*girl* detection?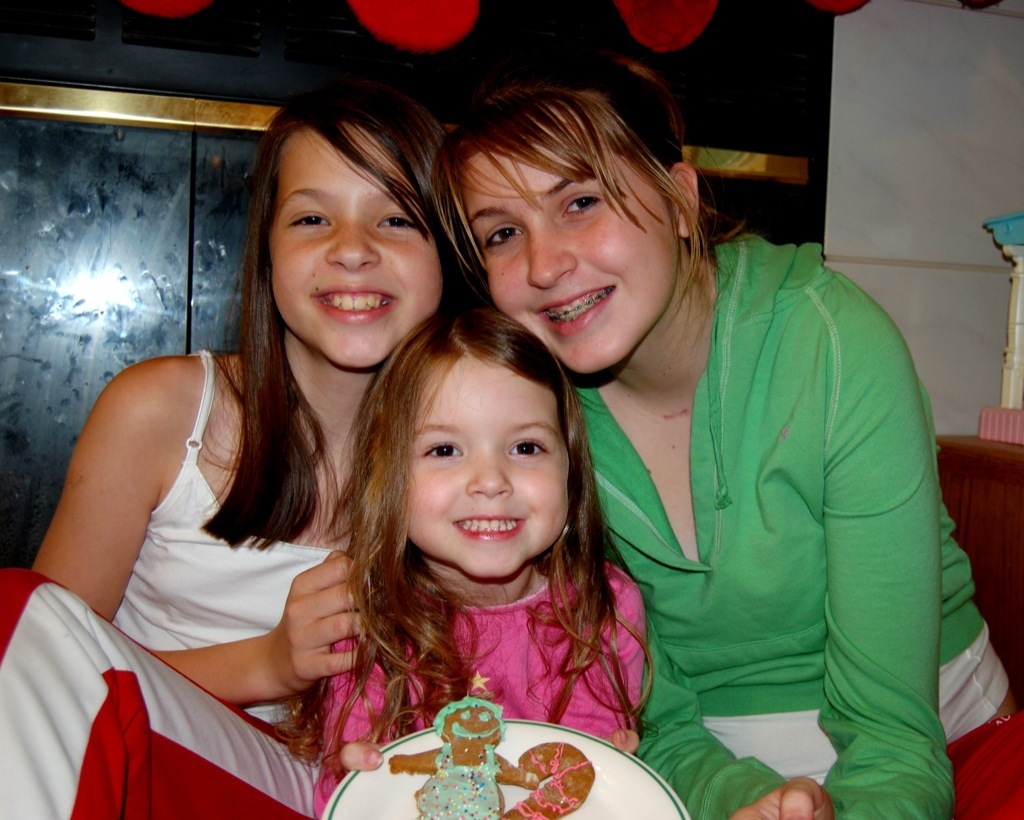
(270, 301, 647, 813)
